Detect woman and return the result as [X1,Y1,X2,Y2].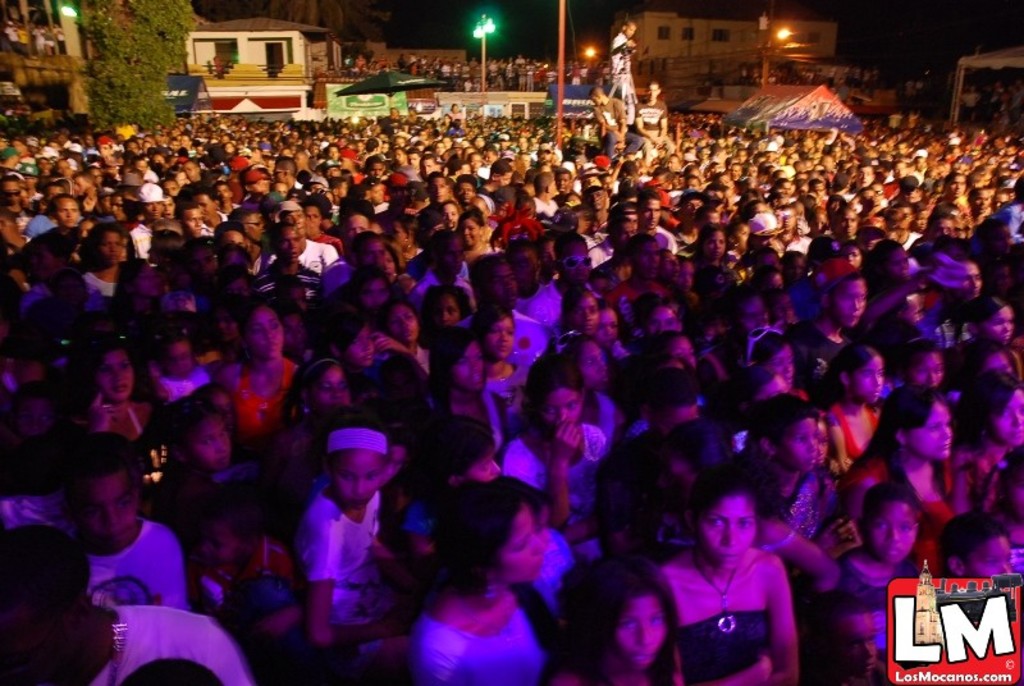
[211,305,305,463].
